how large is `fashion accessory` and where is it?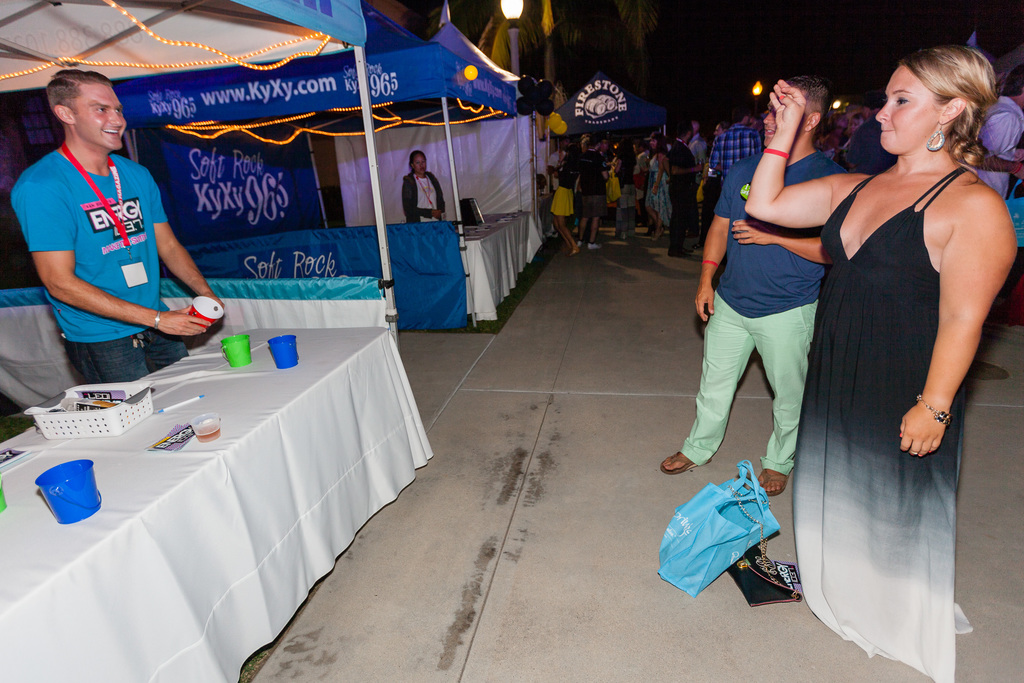
Bounding box: (757,468,791,496).
